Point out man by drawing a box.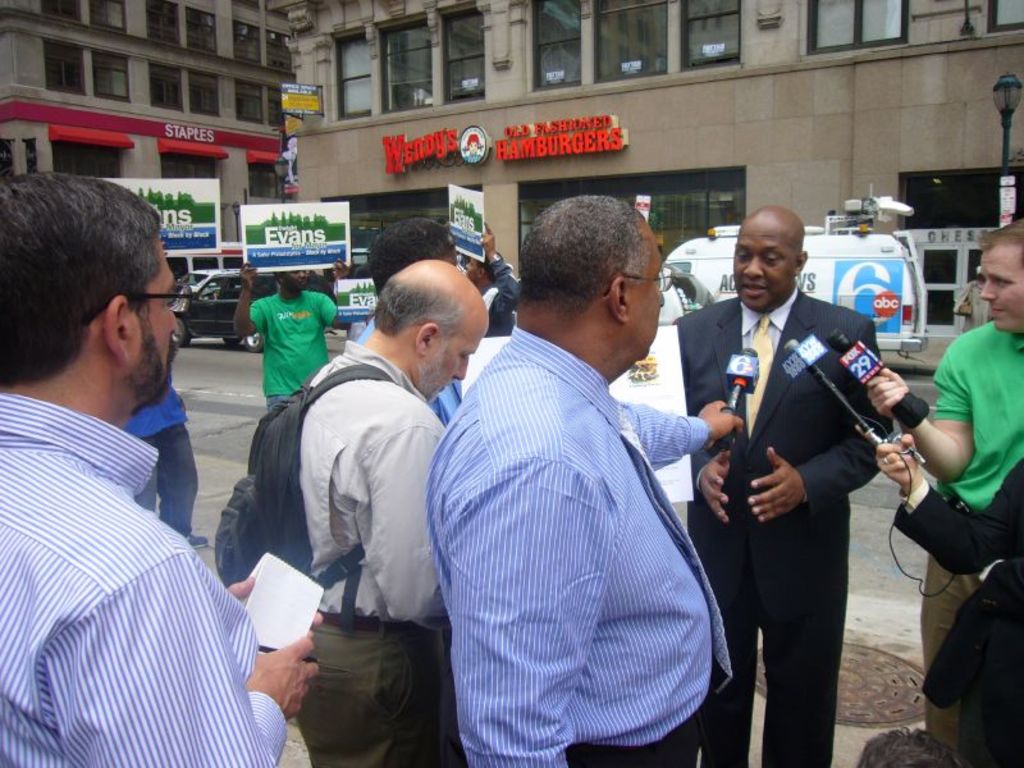
669:205:892:767.
